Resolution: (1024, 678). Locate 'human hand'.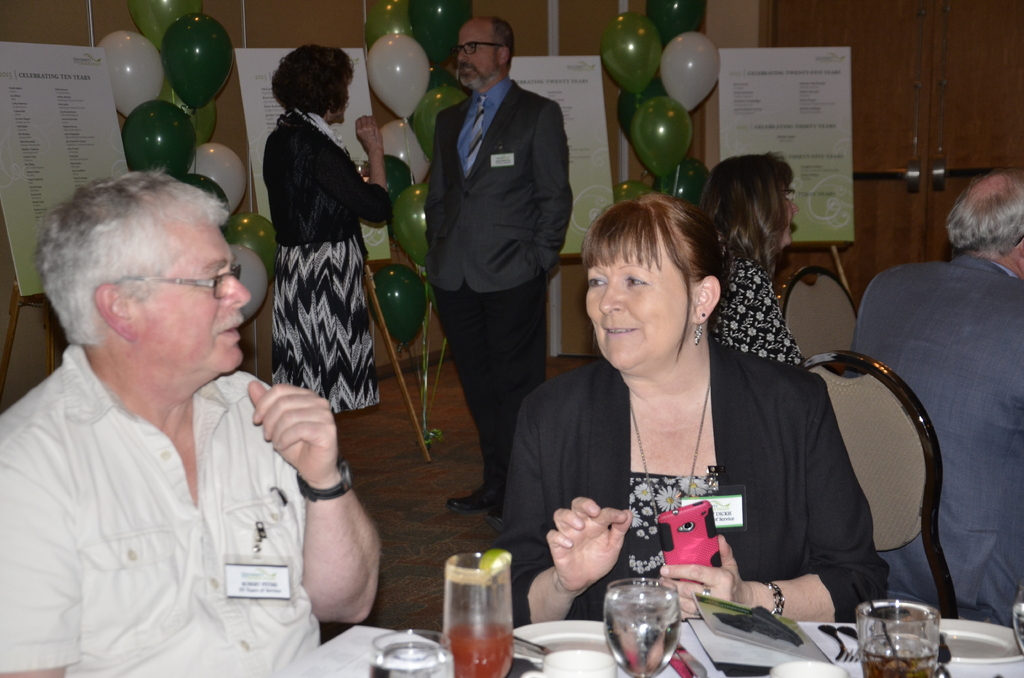
549,506,630,595.
